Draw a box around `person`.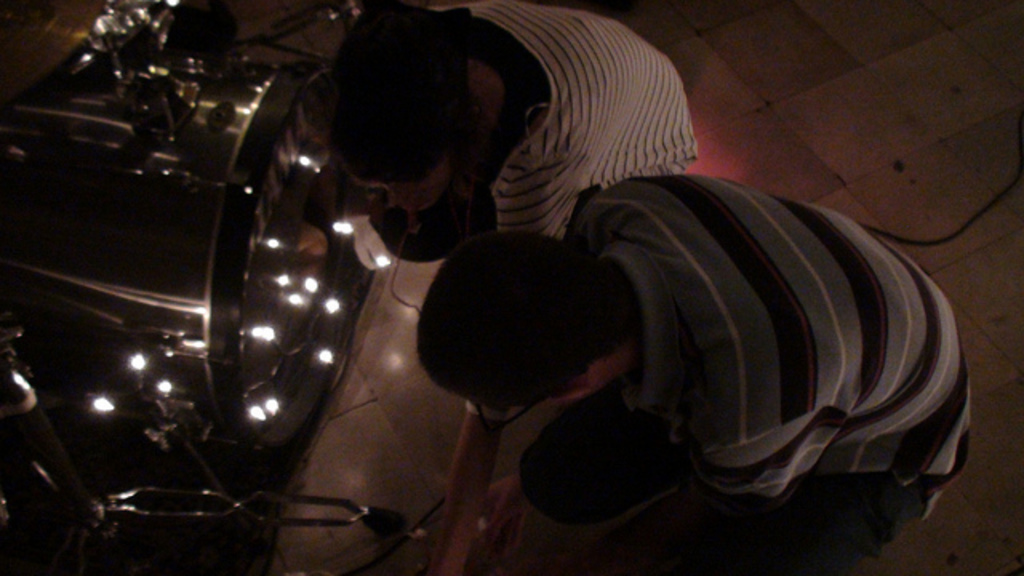
[x1=413, y1=170, x2=971, y2=555].
